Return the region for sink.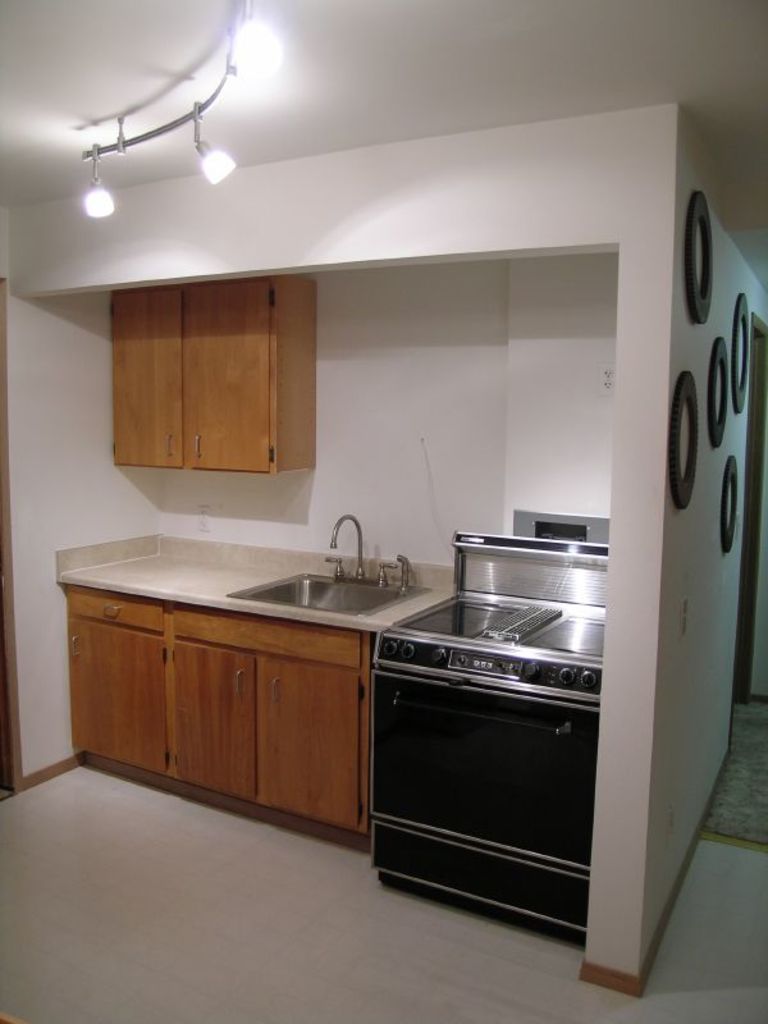
left=242, top=511, right=449, bottom=666.
